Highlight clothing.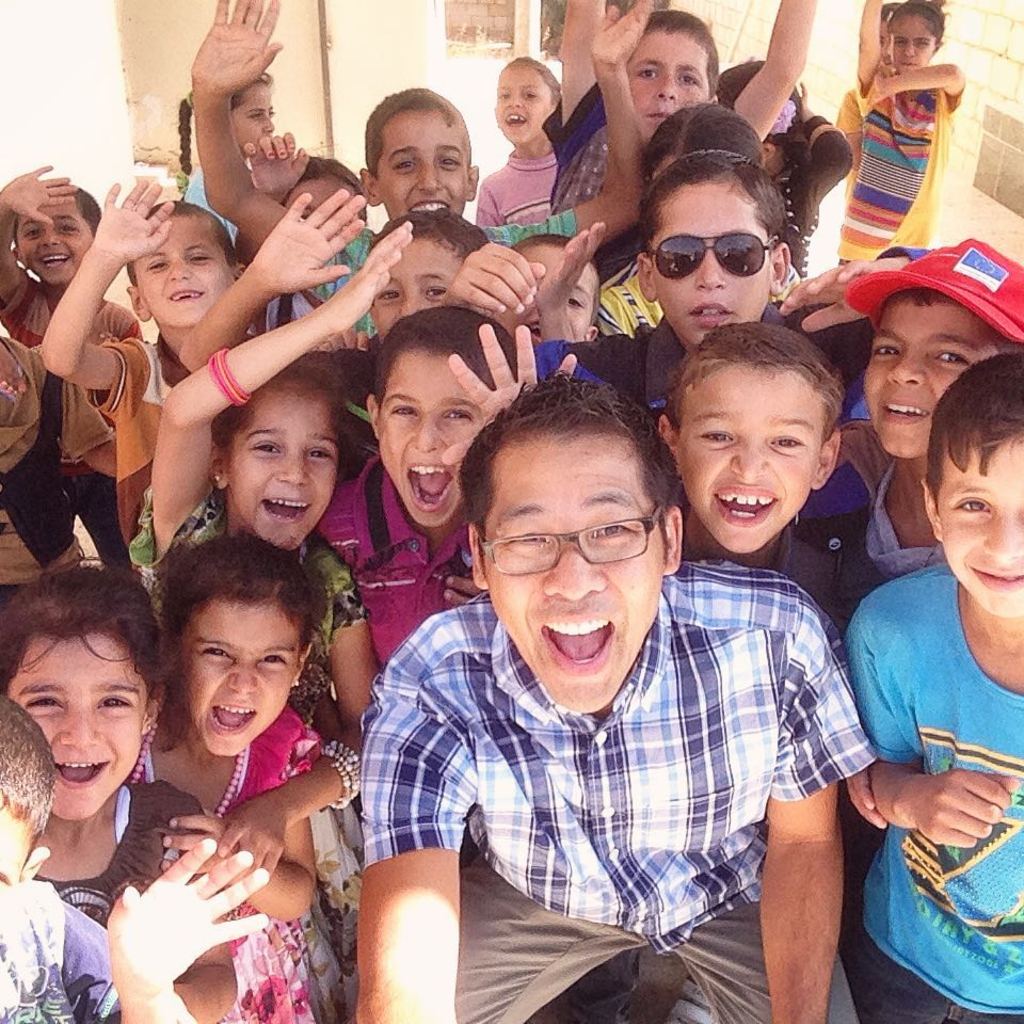
Highlighted region: 842,941,1007,1023.
